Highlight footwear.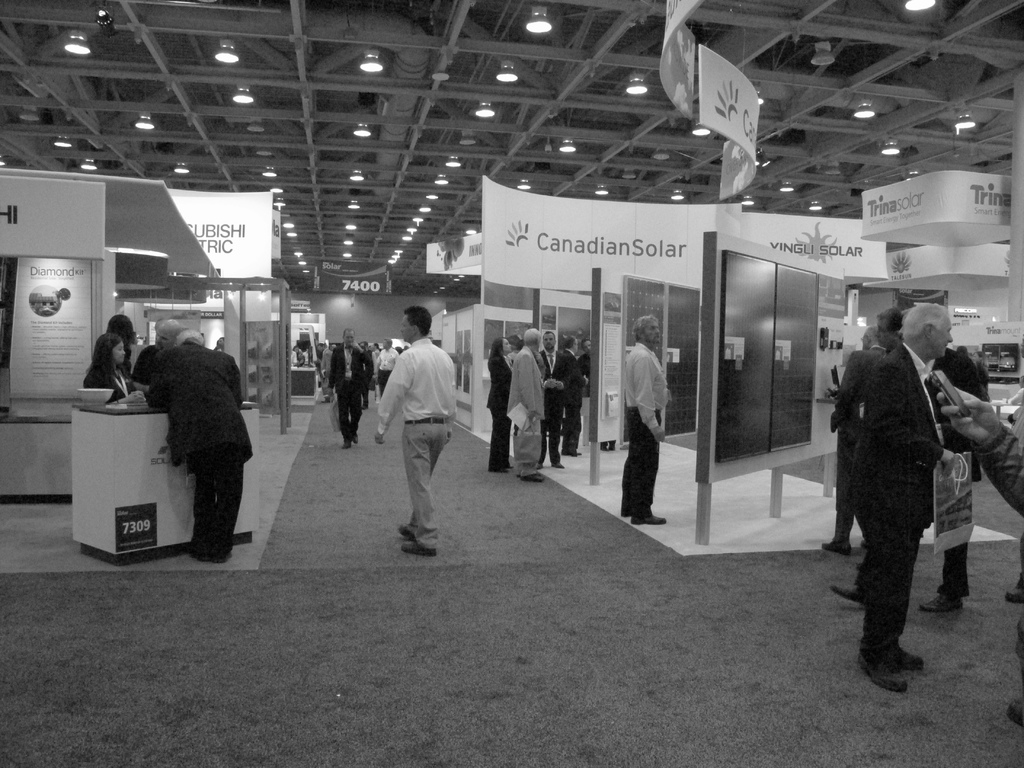
Highlighted region: bbox=[820, 538, 848, 554].
